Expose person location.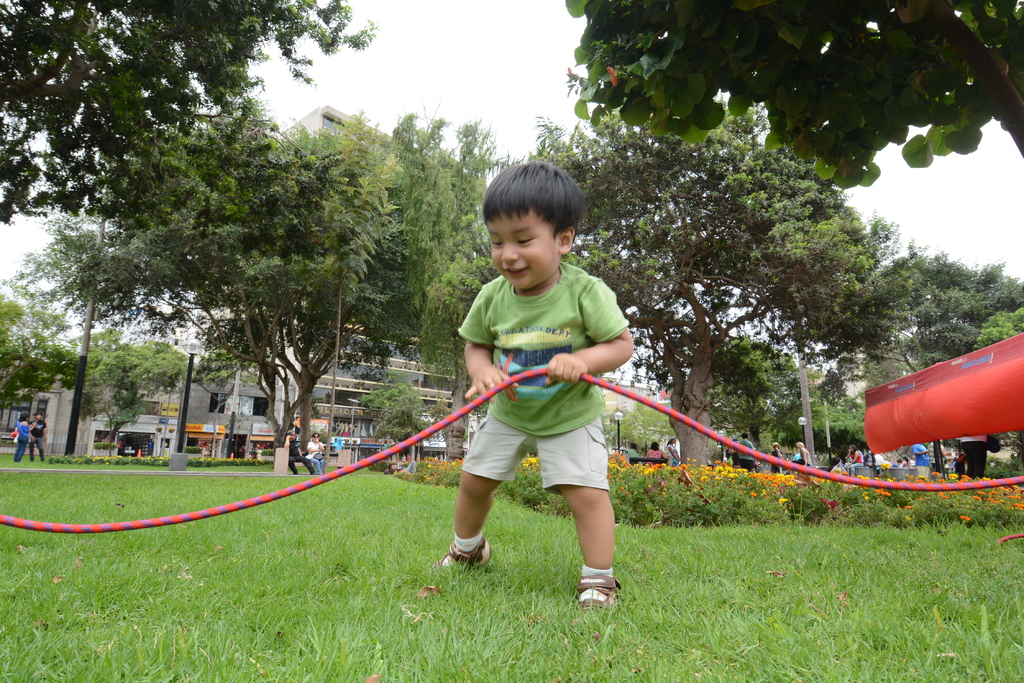
Exposed at Rect(10, 412, 34, 462).
